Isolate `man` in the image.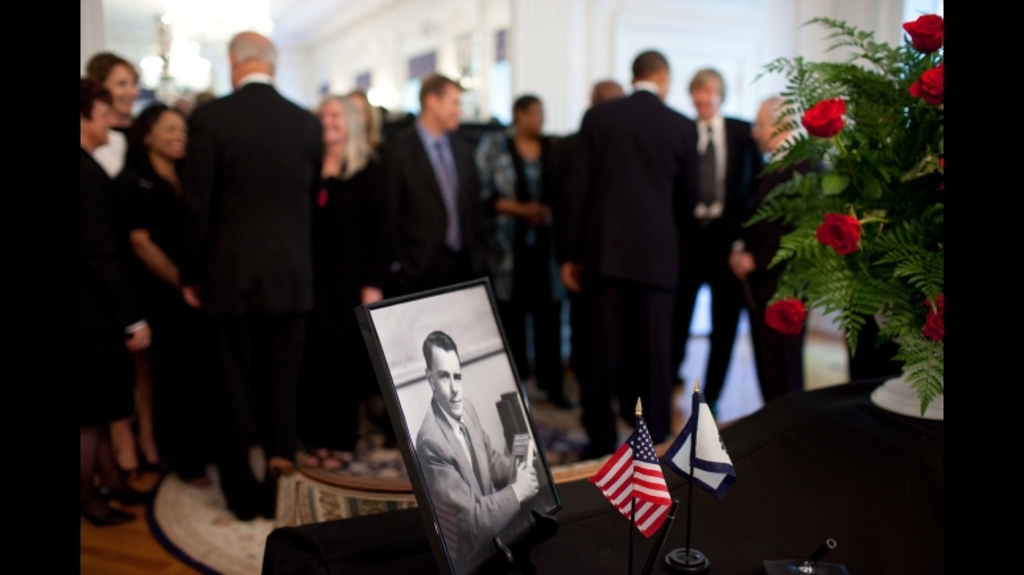
Isolated region: {"left": 145, "top": 34, "right": 335, "bottom": 516}.
